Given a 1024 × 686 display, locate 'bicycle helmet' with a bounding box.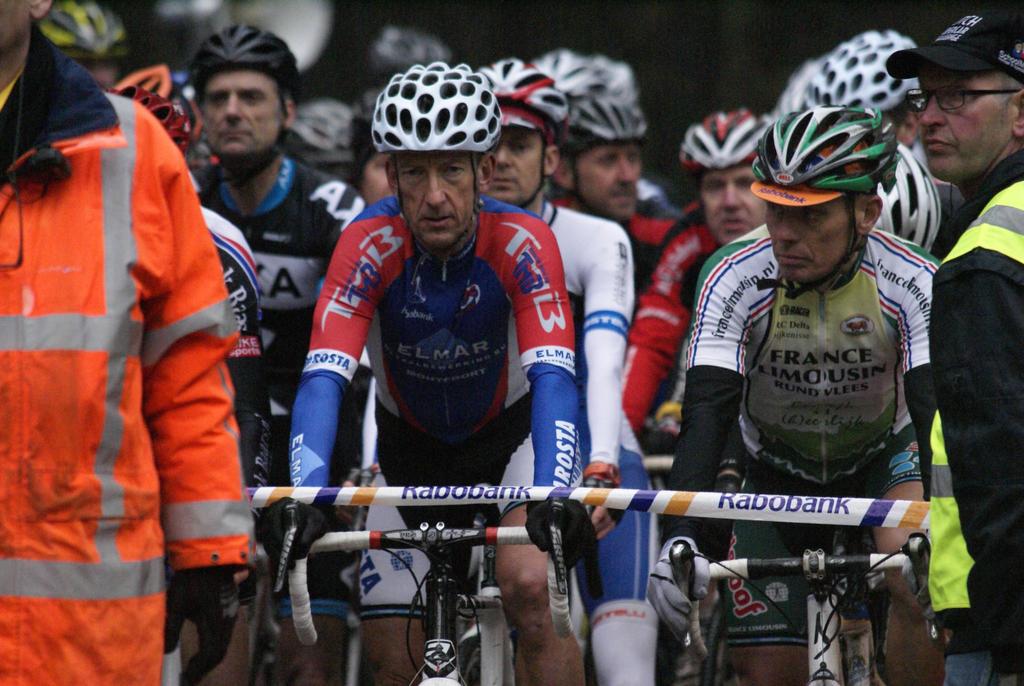
Located: [left=102, top=76, right=184, bottom=154].
